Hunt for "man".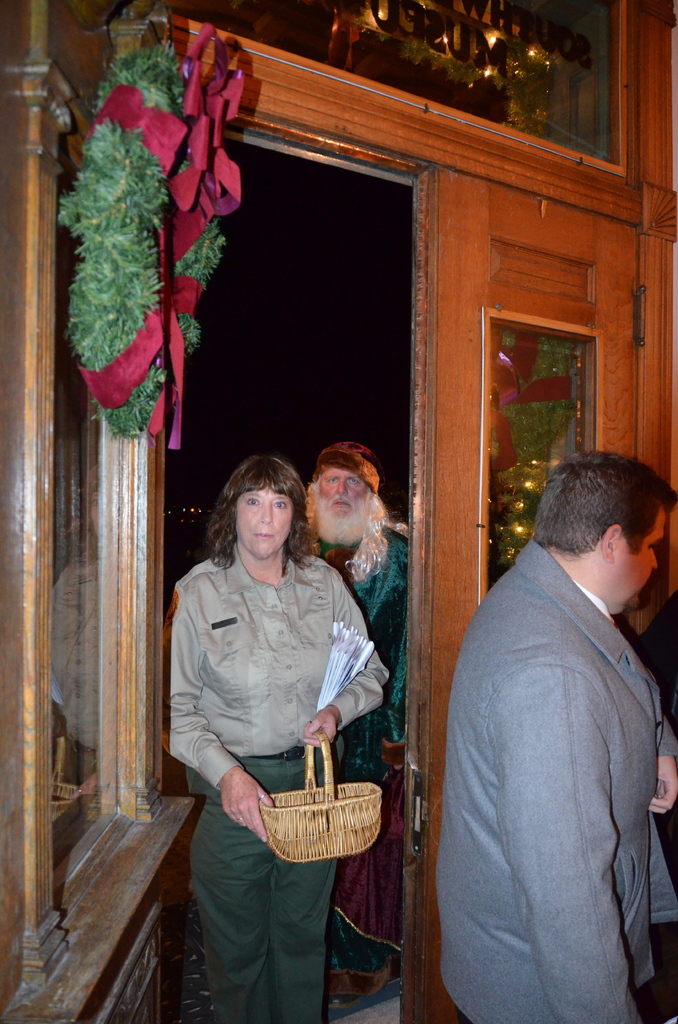
Hunted down at [left=300, top=442, right=407, bottom=1001].
